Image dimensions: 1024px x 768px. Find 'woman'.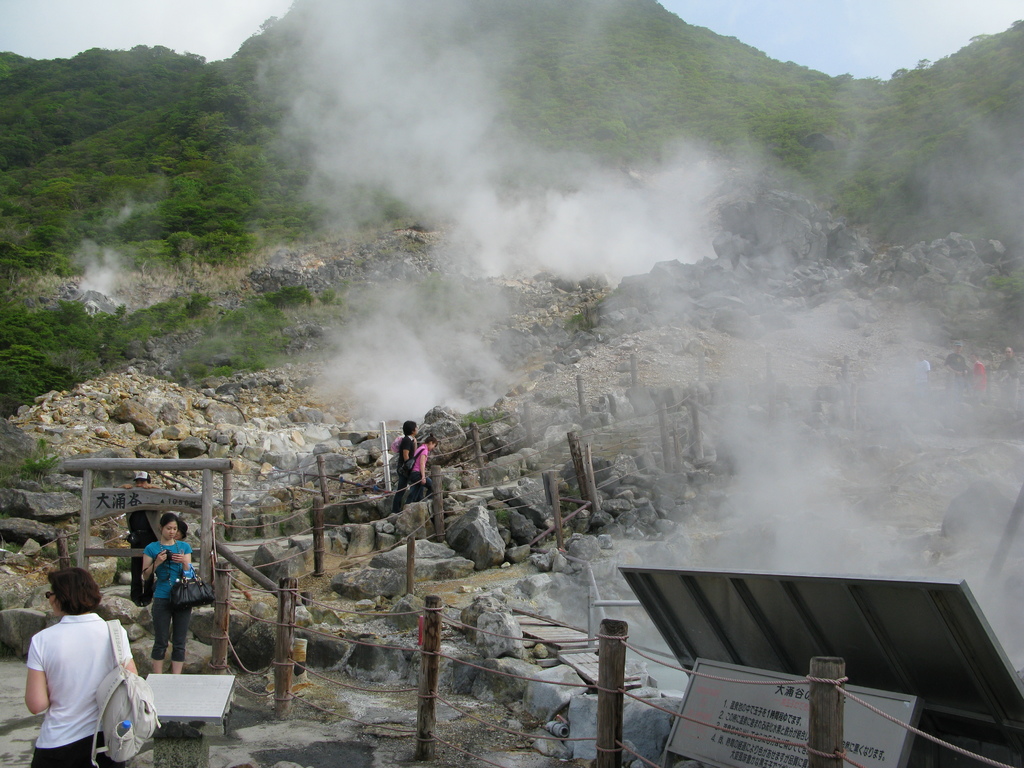
[25,571,137,767].
